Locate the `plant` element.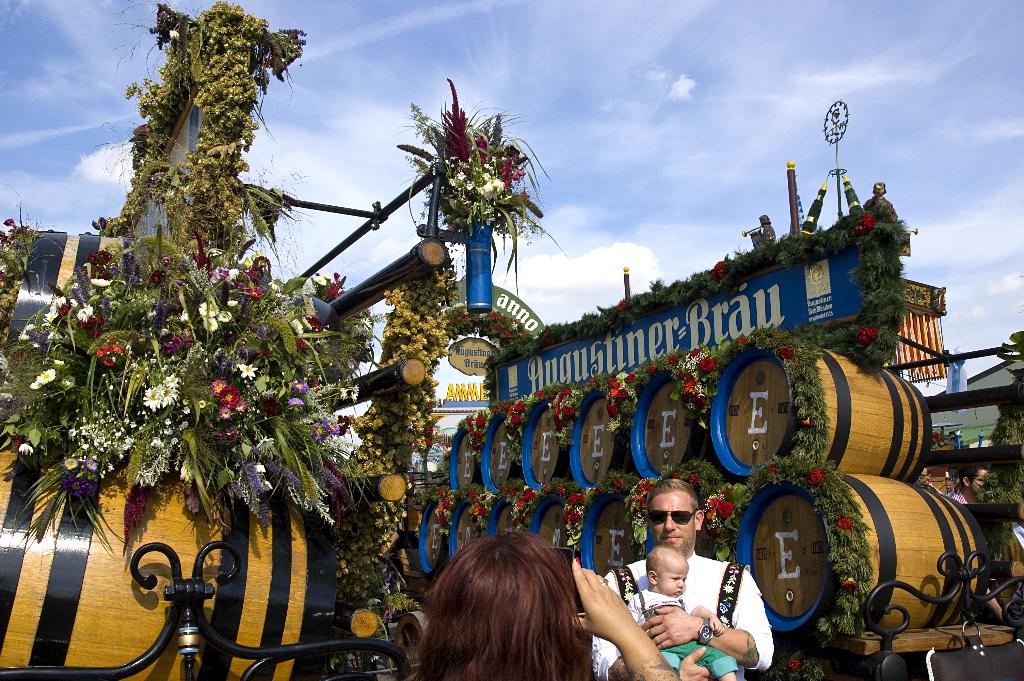
Element bbox: [x1=531, y1=381, x2=574, y2=402].
